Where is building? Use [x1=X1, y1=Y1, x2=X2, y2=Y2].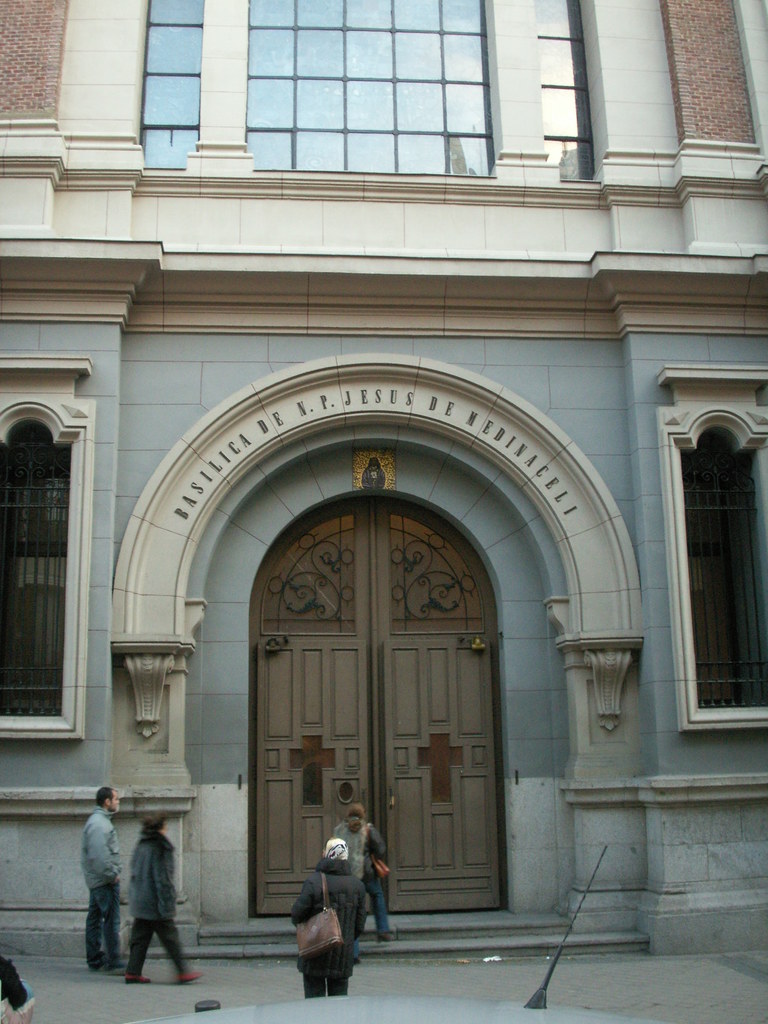
[x1=0, y1=0, x2=762, y2=955].
